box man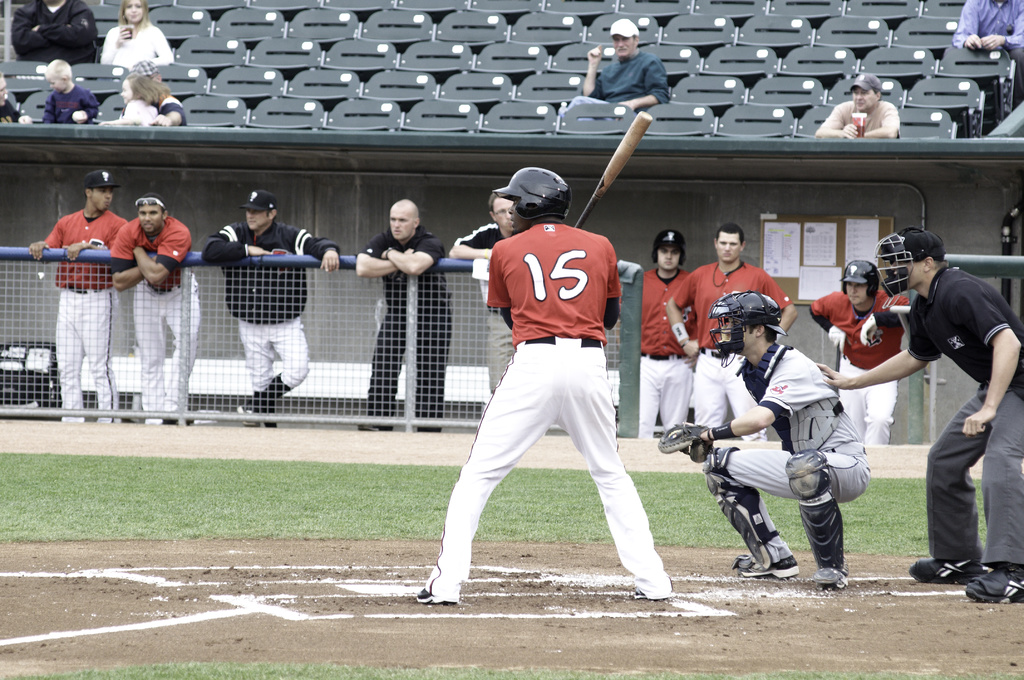
578 16 671 113
